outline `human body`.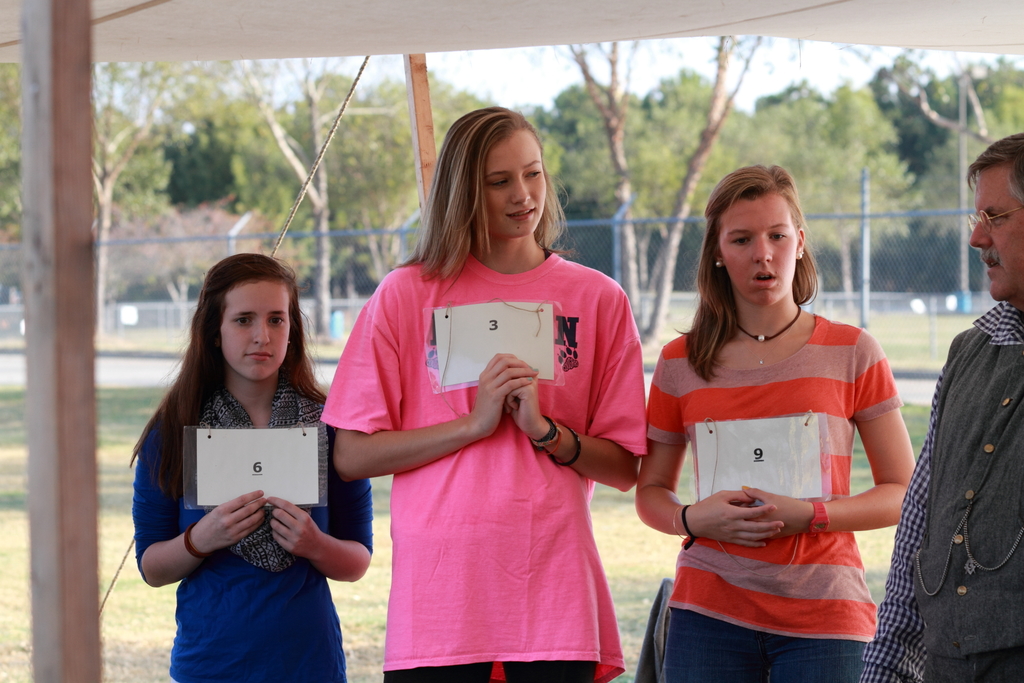
Outline: <region>650, 160, 922, 682</region>.
